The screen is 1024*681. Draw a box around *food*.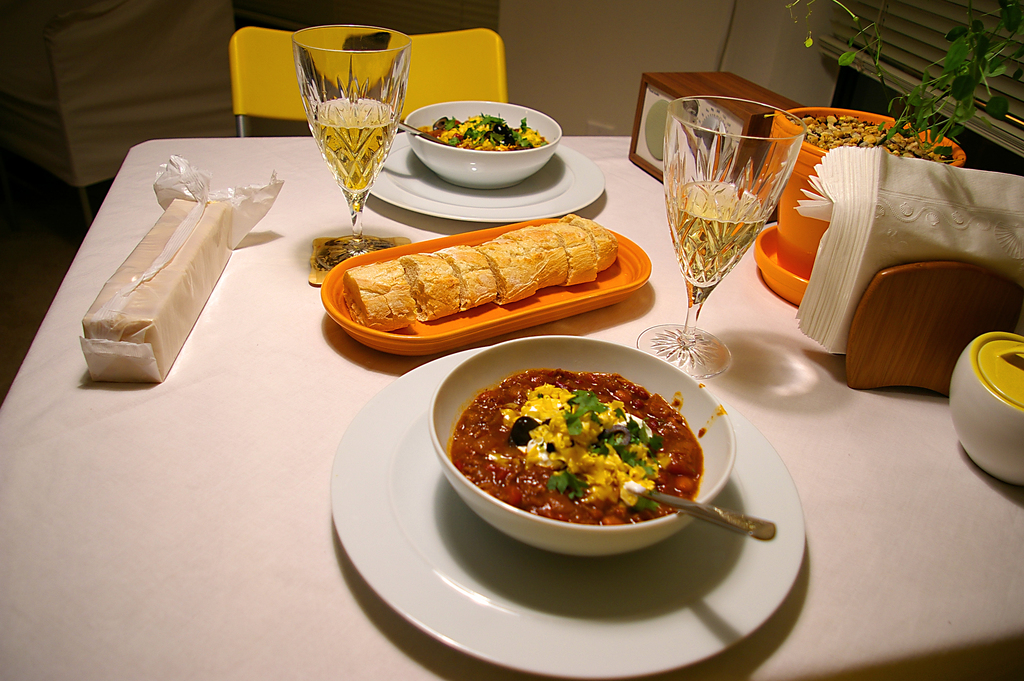
locate(451, 368, 707, 529).
